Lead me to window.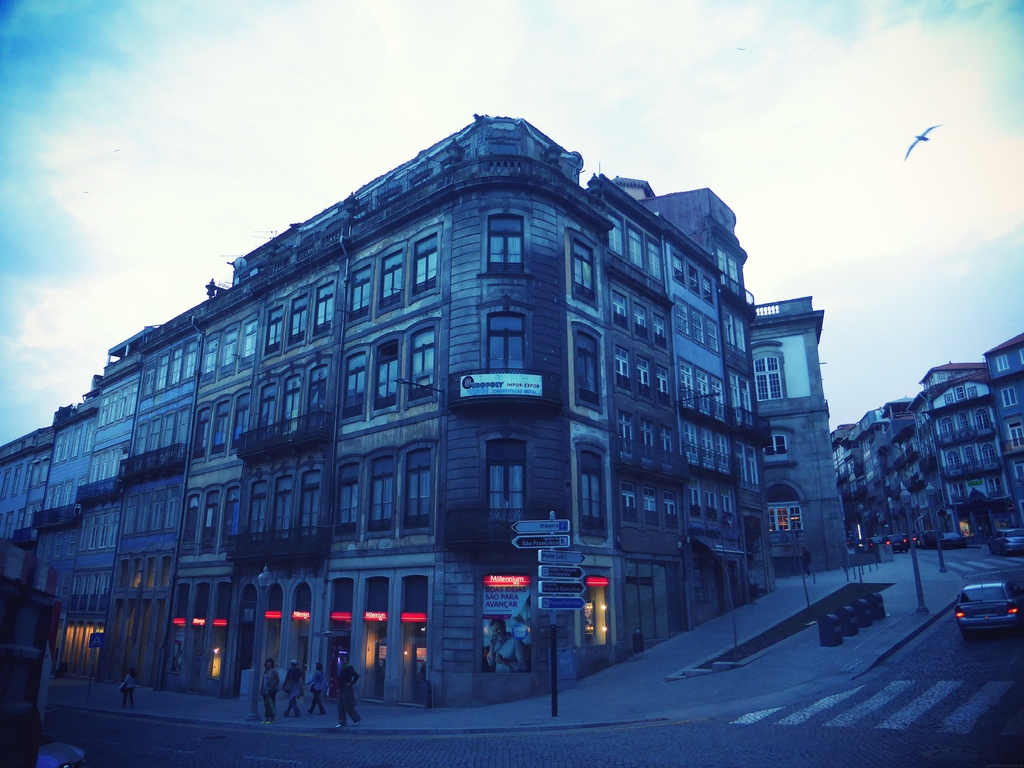
Lead to (x1=628, y1=299, x2=653, y2=346).
